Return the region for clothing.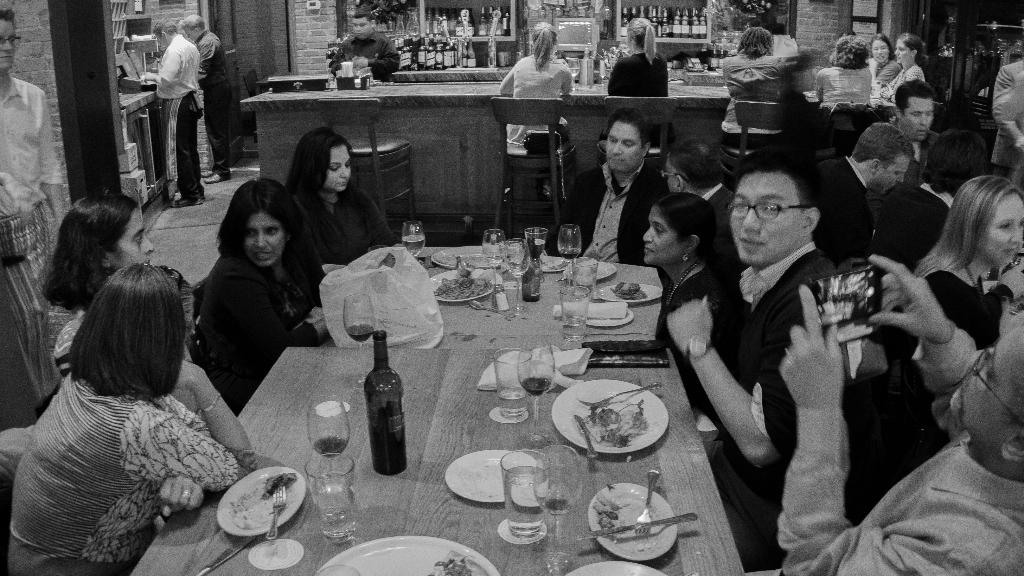
left=0, top=70, right=67, bottom=220.
